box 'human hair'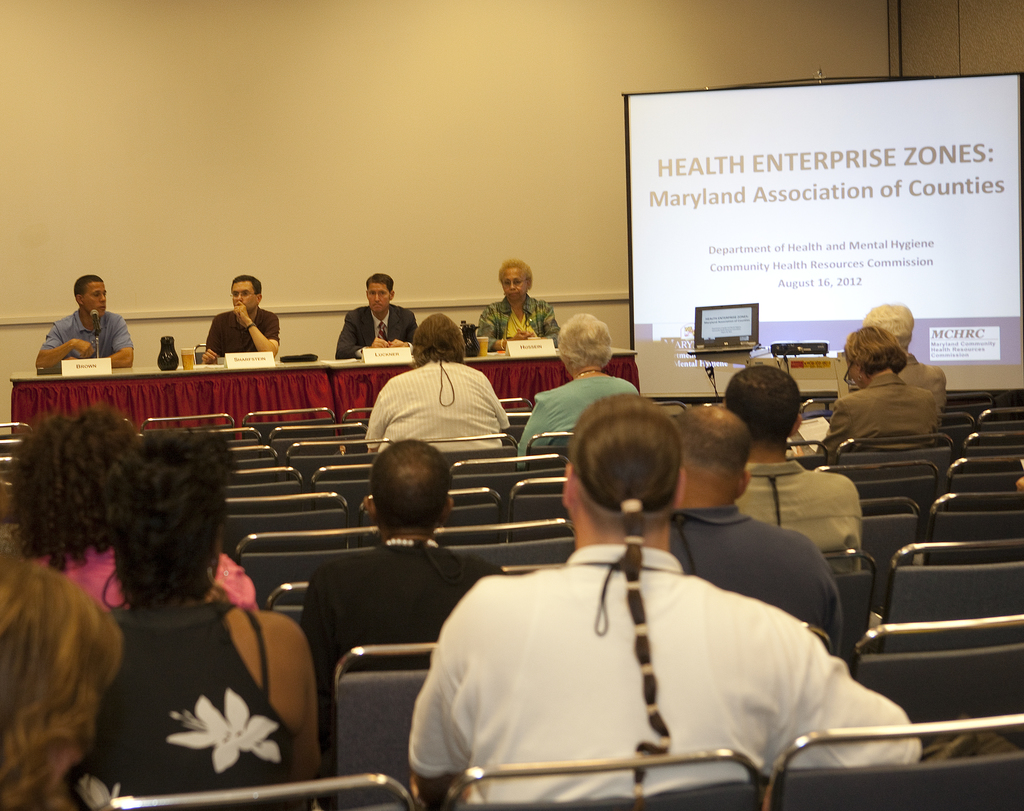
(left=71, top=274, right=106, bottom=299)
